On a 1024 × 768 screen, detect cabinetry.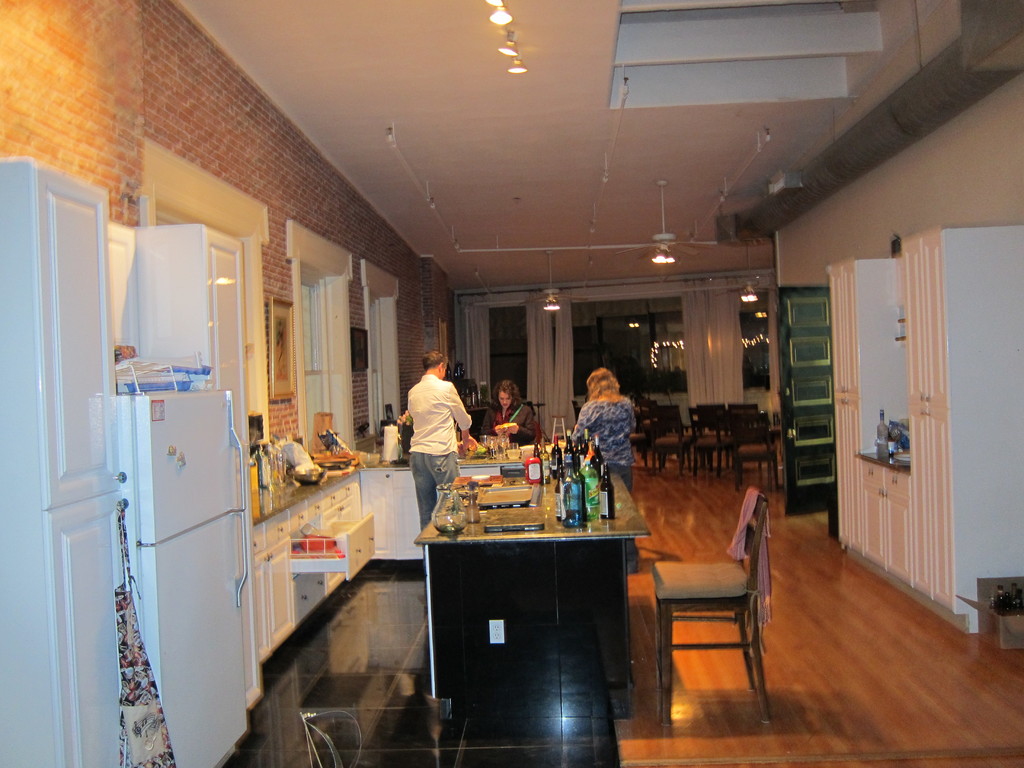
Rect(0, 151, 285, 767).
